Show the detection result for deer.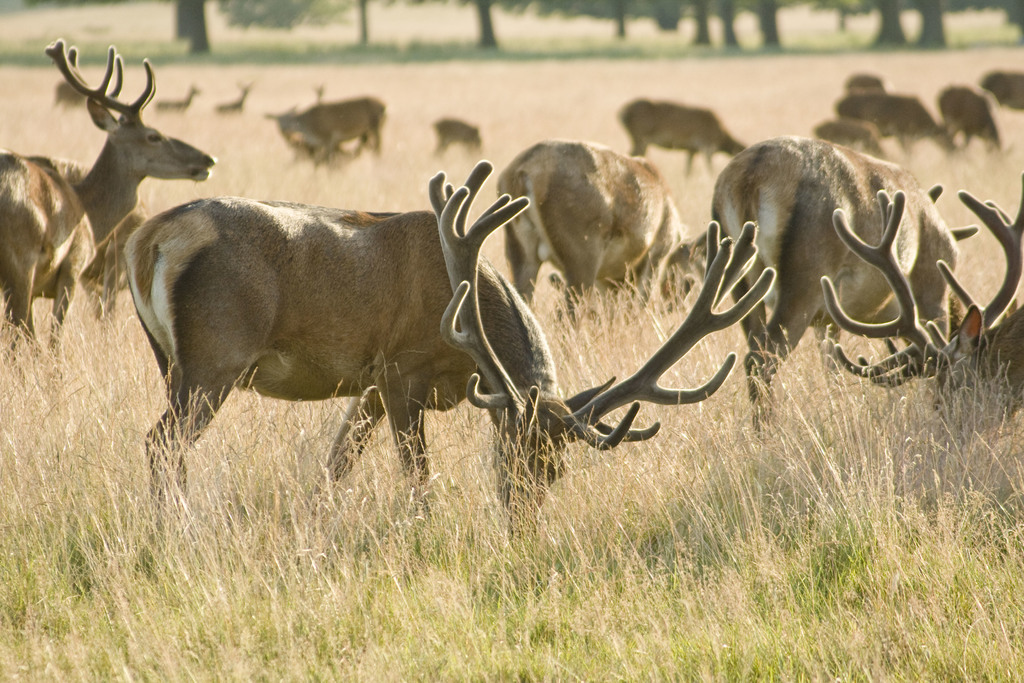
bbox=[822, 172, 1023, 441].
